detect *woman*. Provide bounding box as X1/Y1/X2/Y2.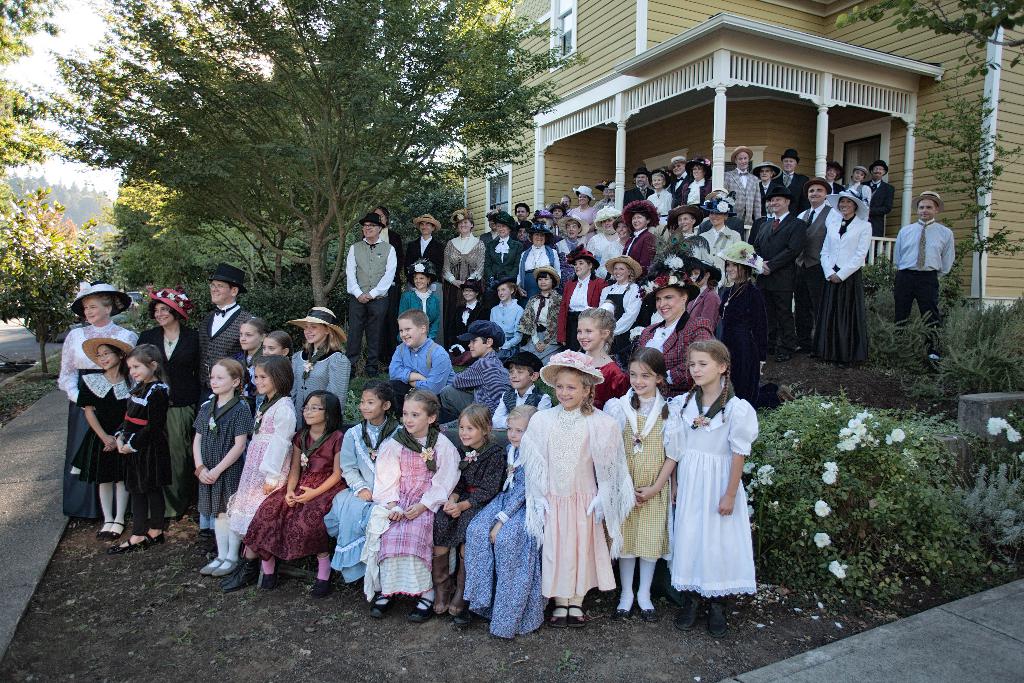
566/181/596/224.
